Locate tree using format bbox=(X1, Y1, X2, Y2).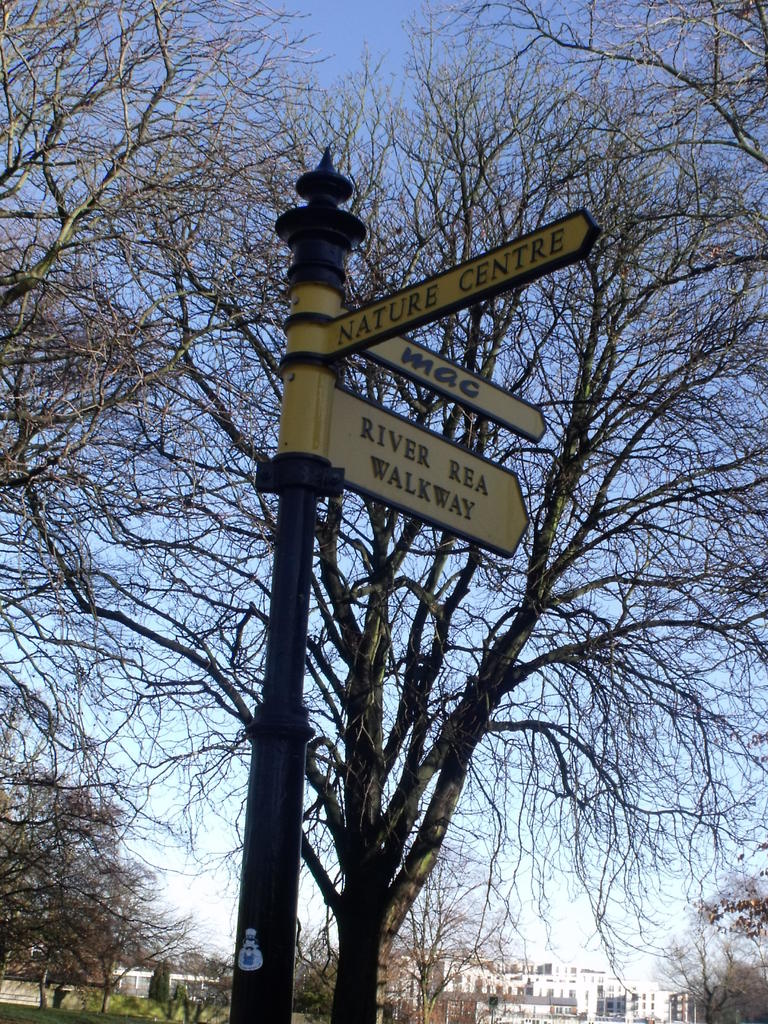
bbox=(659, 925, 728, 1016).
